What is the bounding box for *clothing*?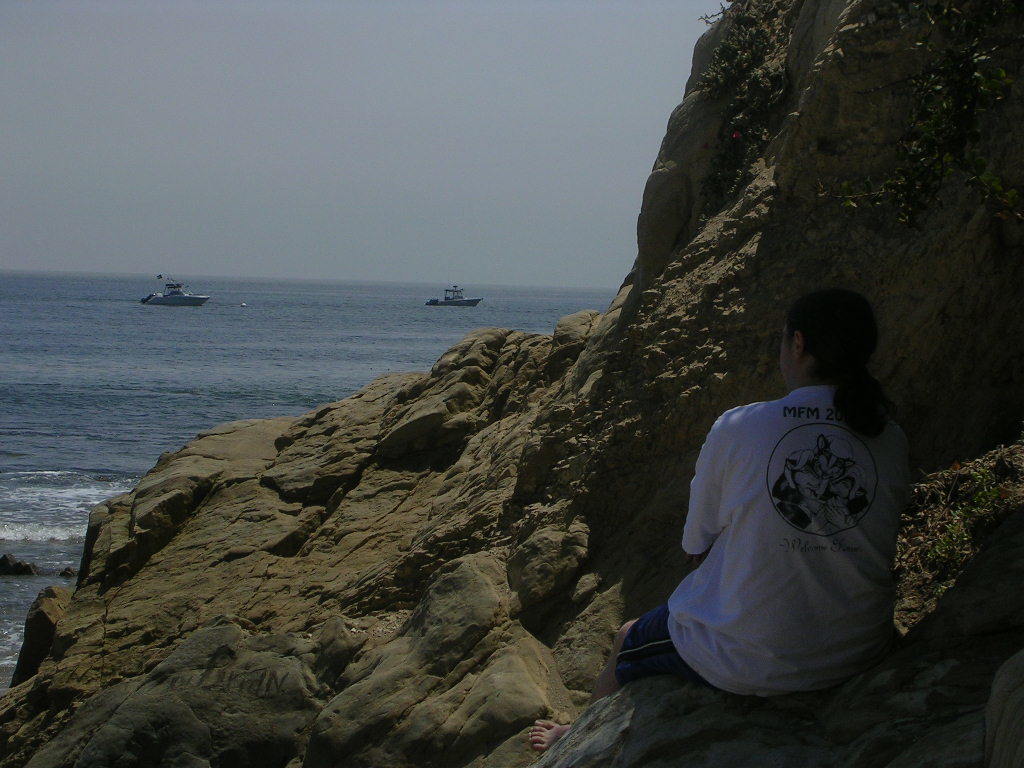
rect(618, 383, 914, 698).
